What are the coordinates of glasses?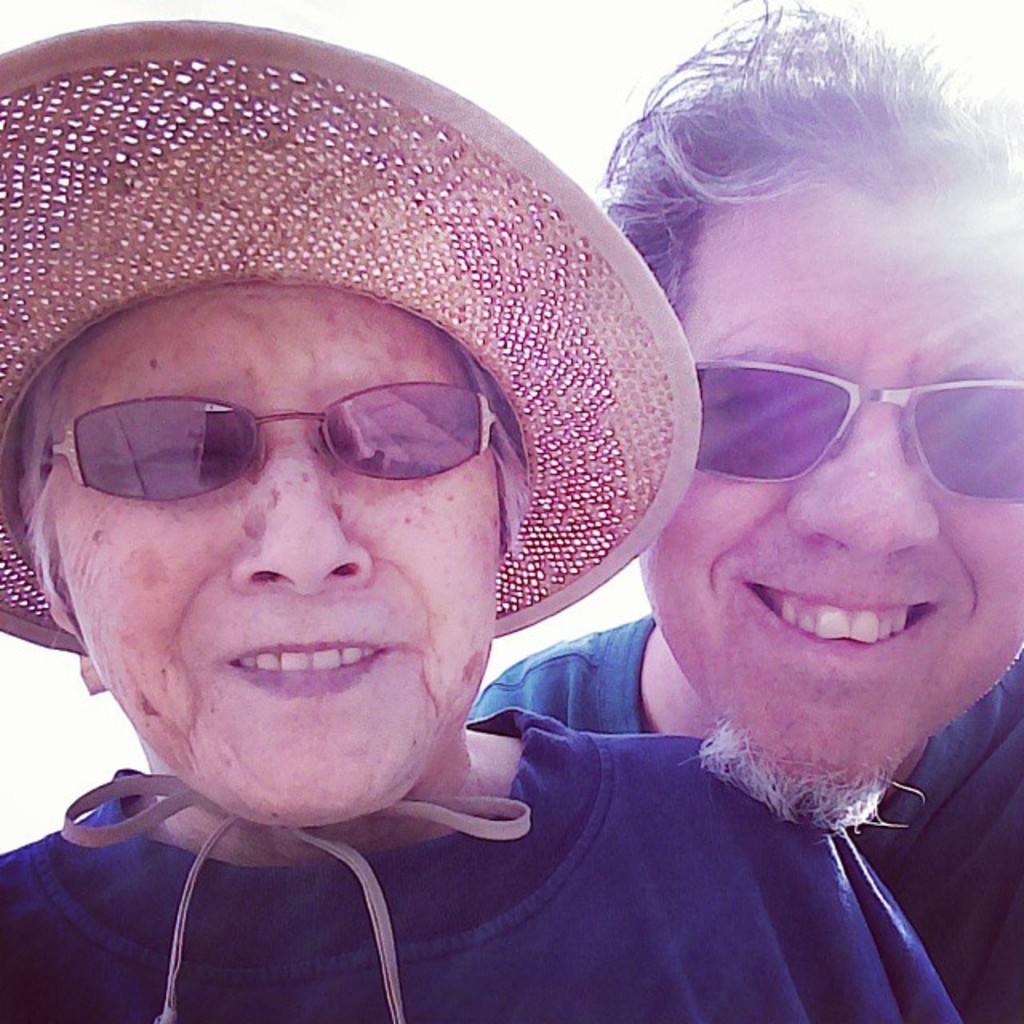
left=658, top=310, right=1011, bottom=518.
